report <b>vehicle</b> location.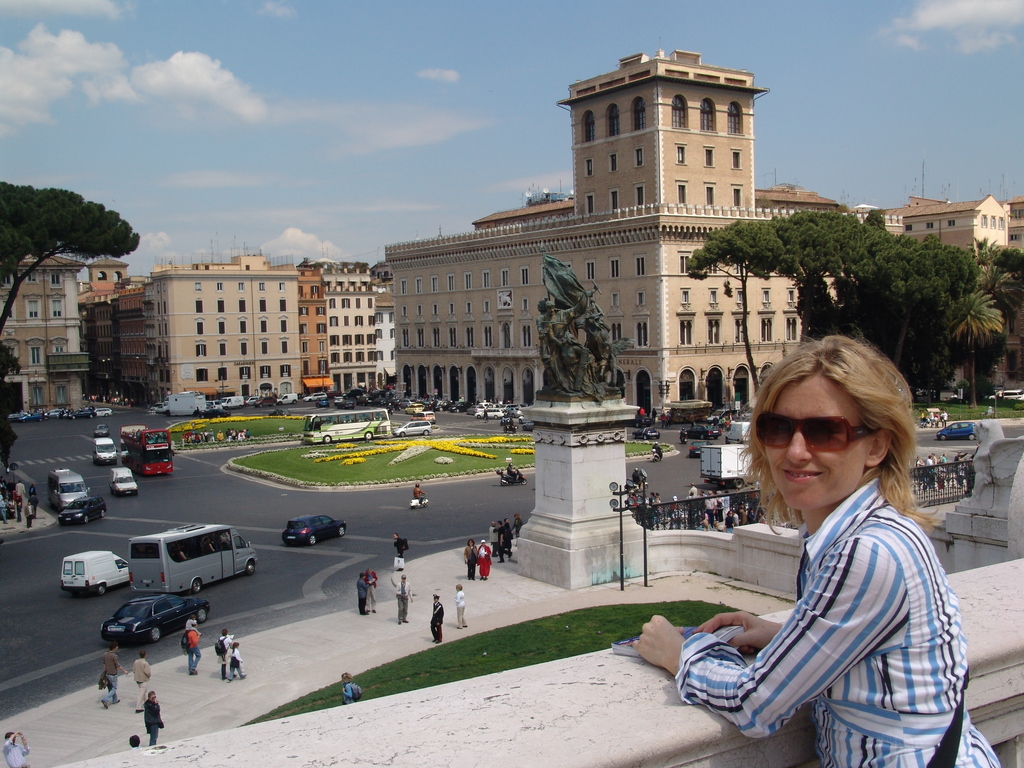
Report: detection(118, 536, 244, 611).
